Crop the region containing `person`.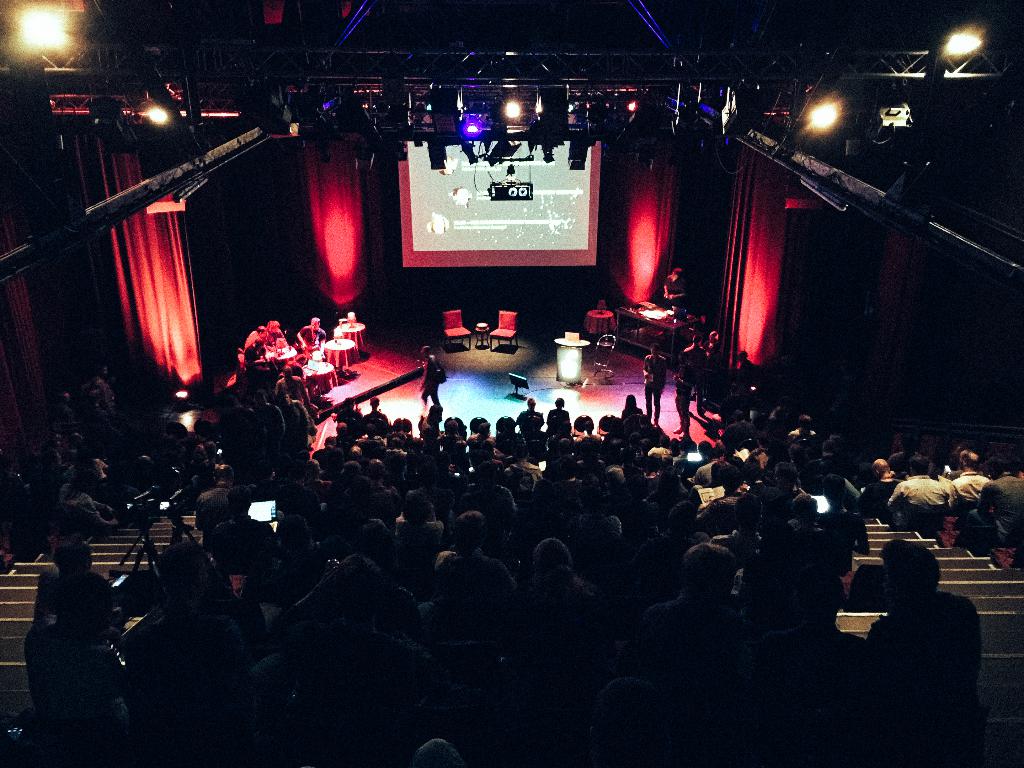
Crop region: 421, 343, 442, 415.
